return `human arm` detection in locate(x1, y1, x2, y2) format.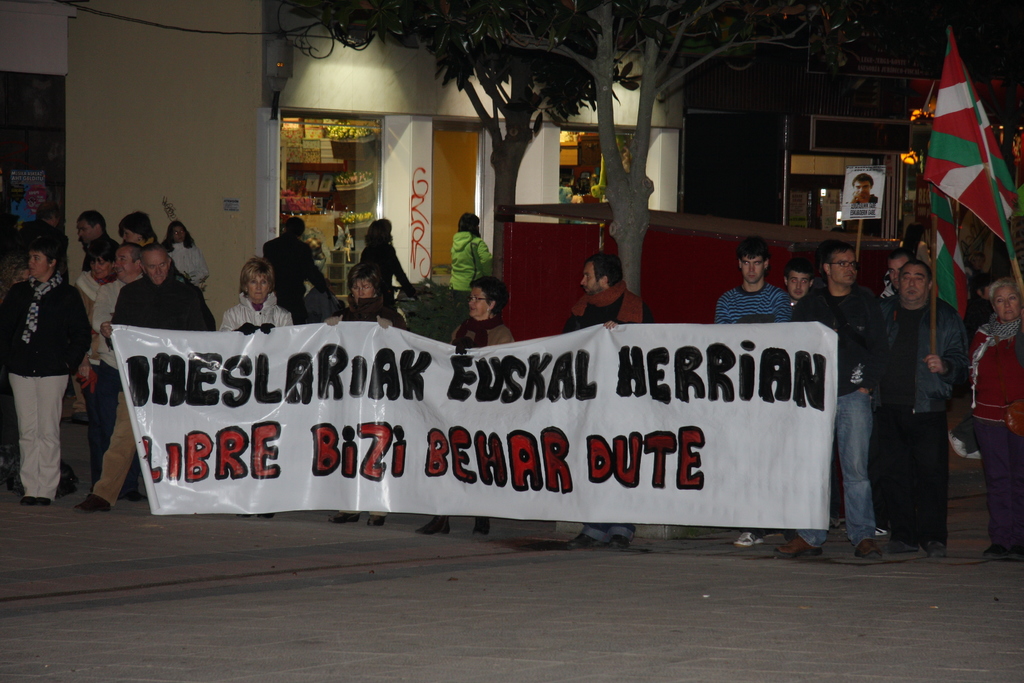
locate(188, 244, 216, 292).
